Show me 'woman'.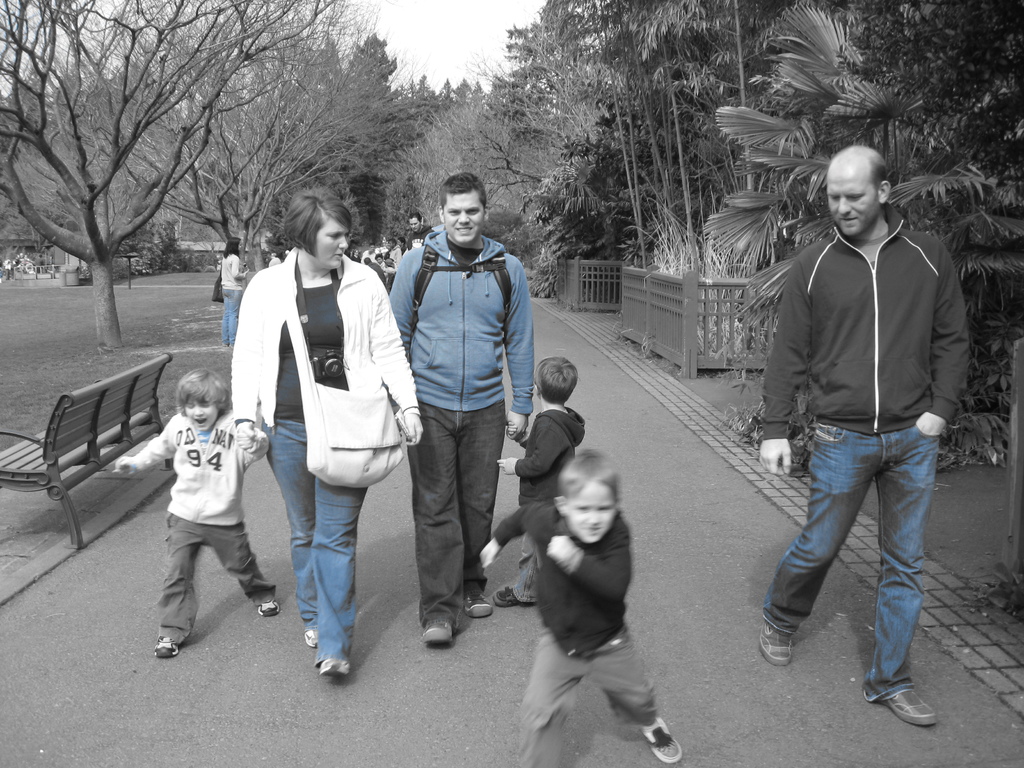
'woman' is here: select_region(372, 235, 410, 313).
